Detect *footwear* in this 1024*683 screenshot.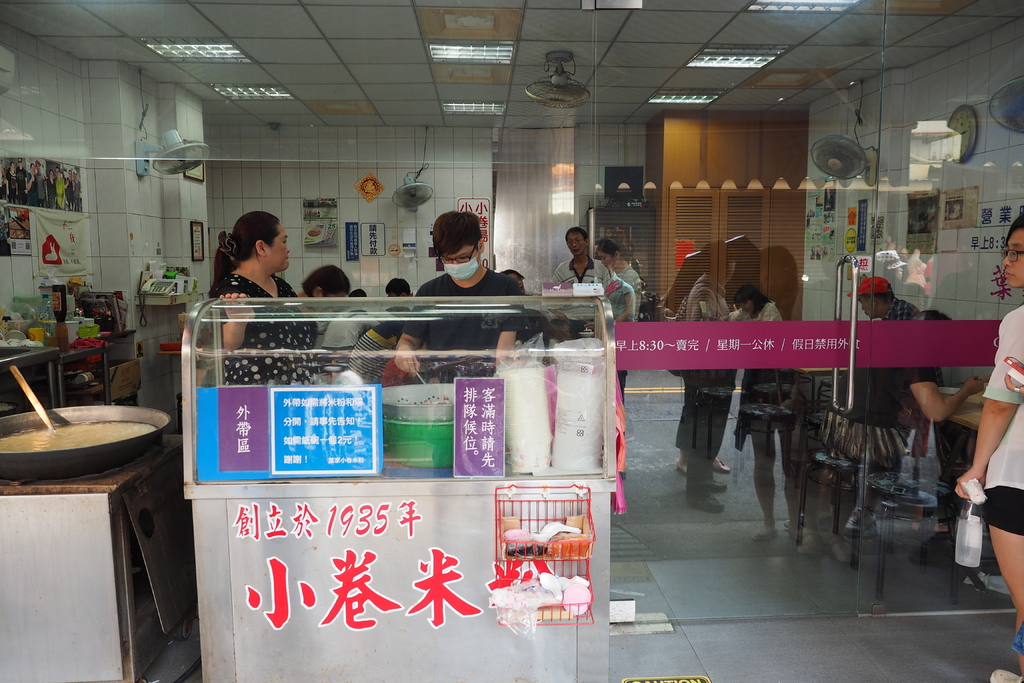
Detection: 844,503,883,533.
